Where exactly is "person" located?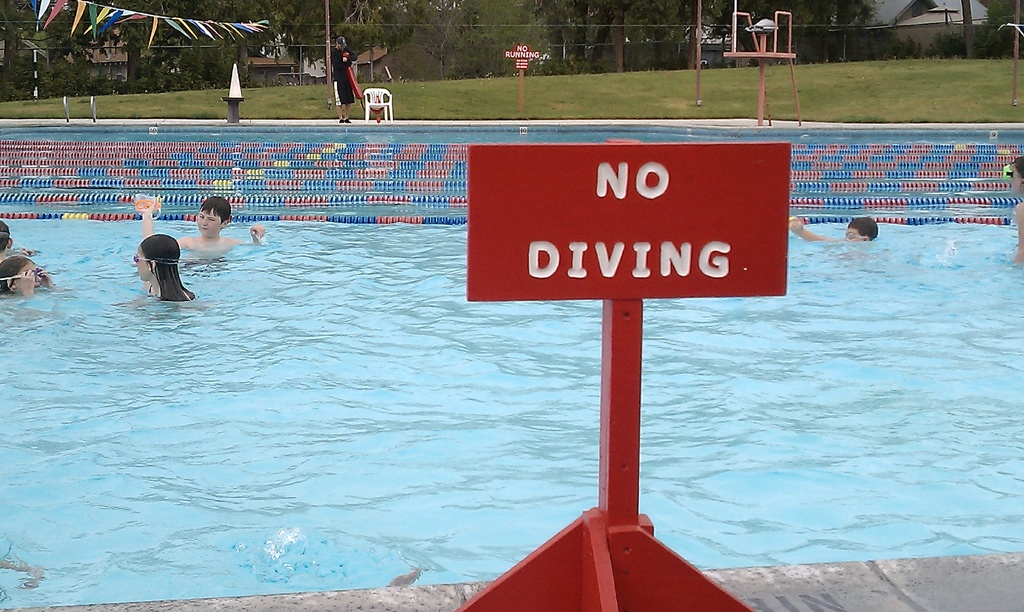
Its bounding box is locate(791, 215, 883, 243).
